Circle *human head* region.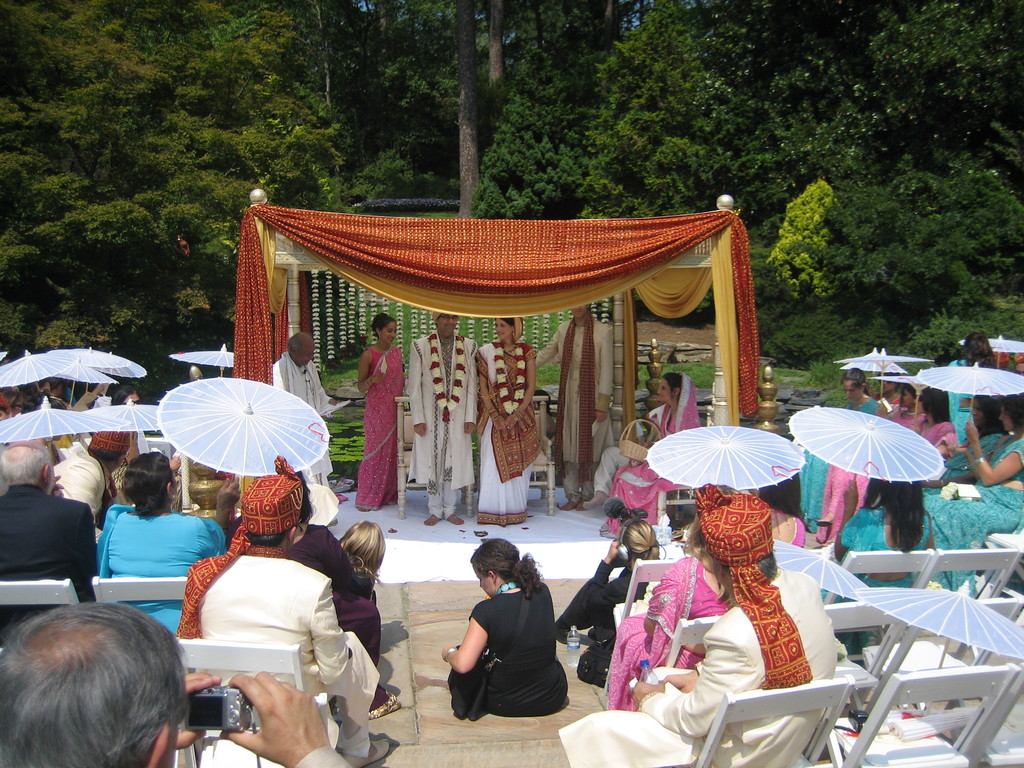
Region: select_region(898, 382, 921, 406).
